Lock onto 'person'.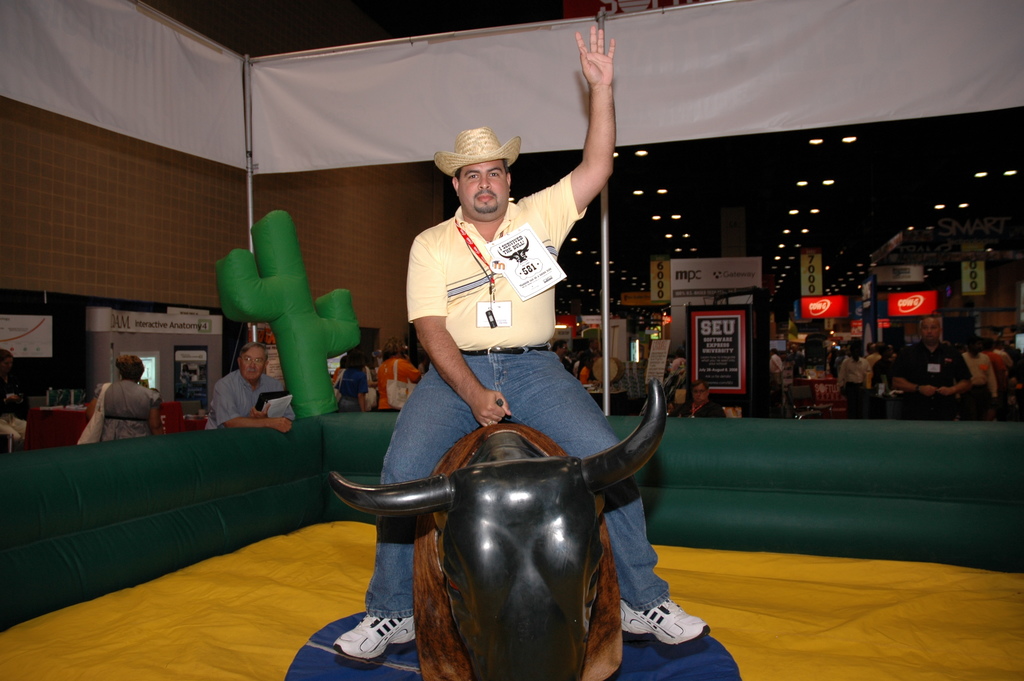
Locked: box=[0, 350, 29, 452].
